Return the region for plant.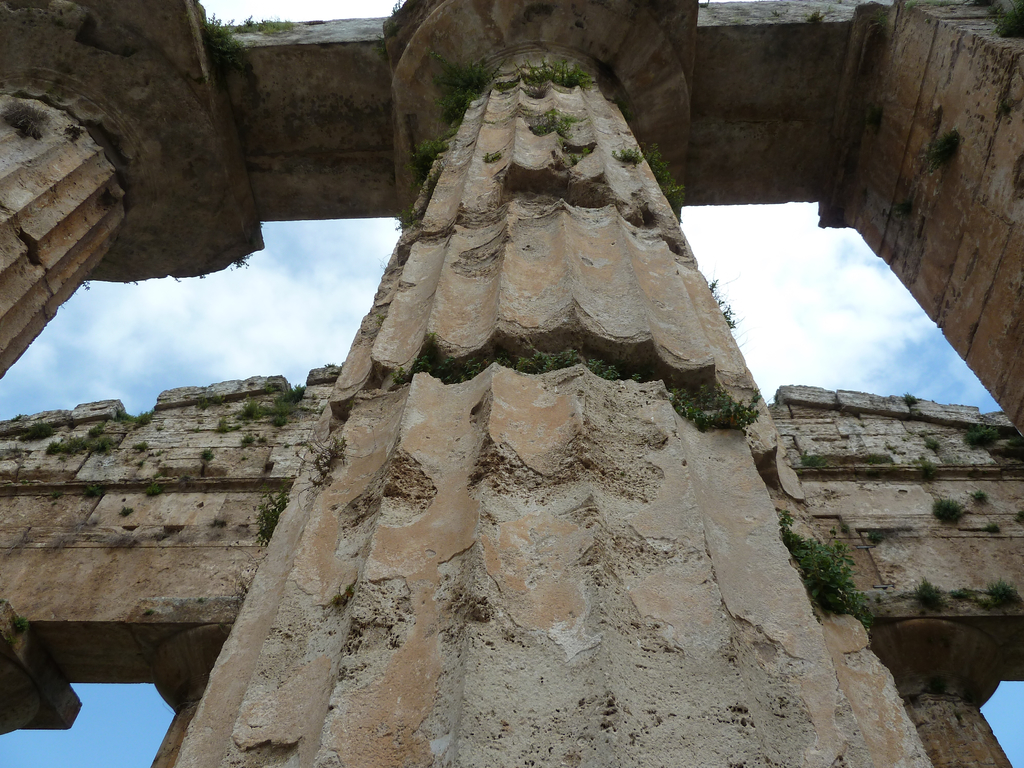
[left=982, top=584, right=1023, bottom=605].
